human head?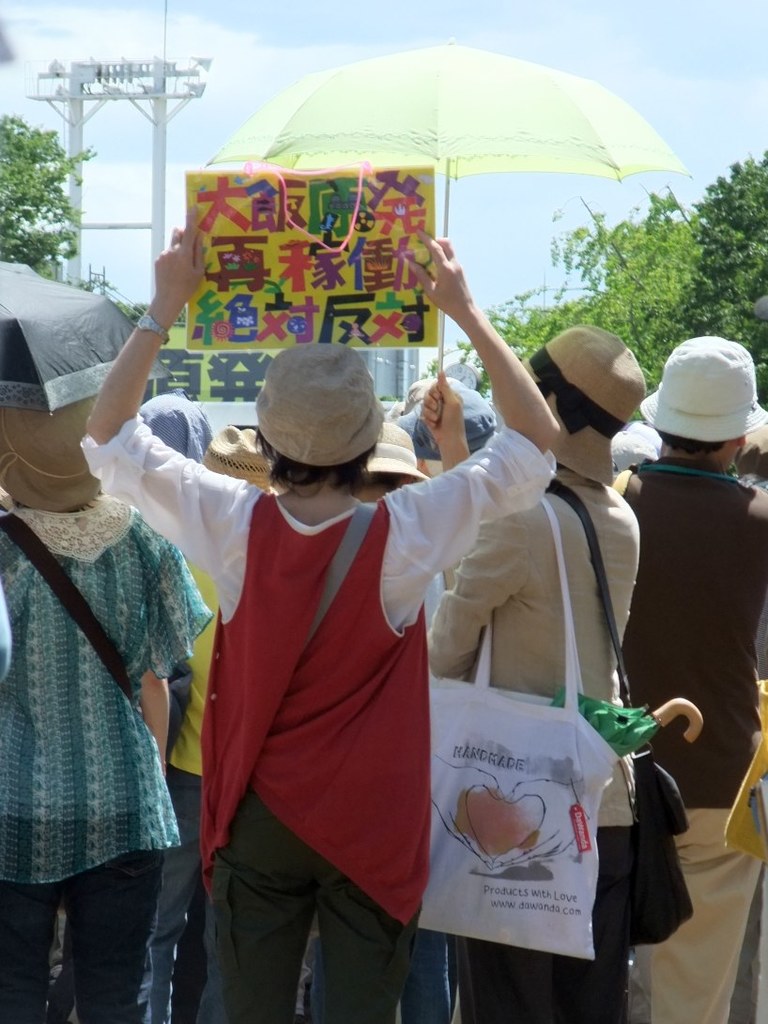
<bbox>641, 329, 760, 462</bbox>
